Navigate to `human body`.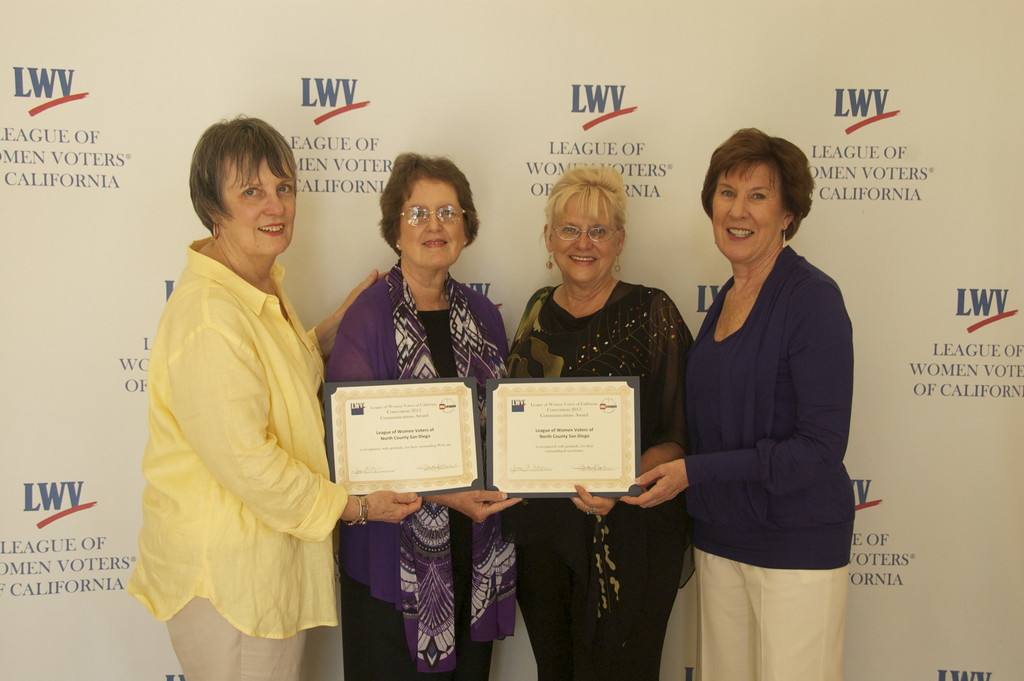
Navigation target: (675, 115, 871, 652).
